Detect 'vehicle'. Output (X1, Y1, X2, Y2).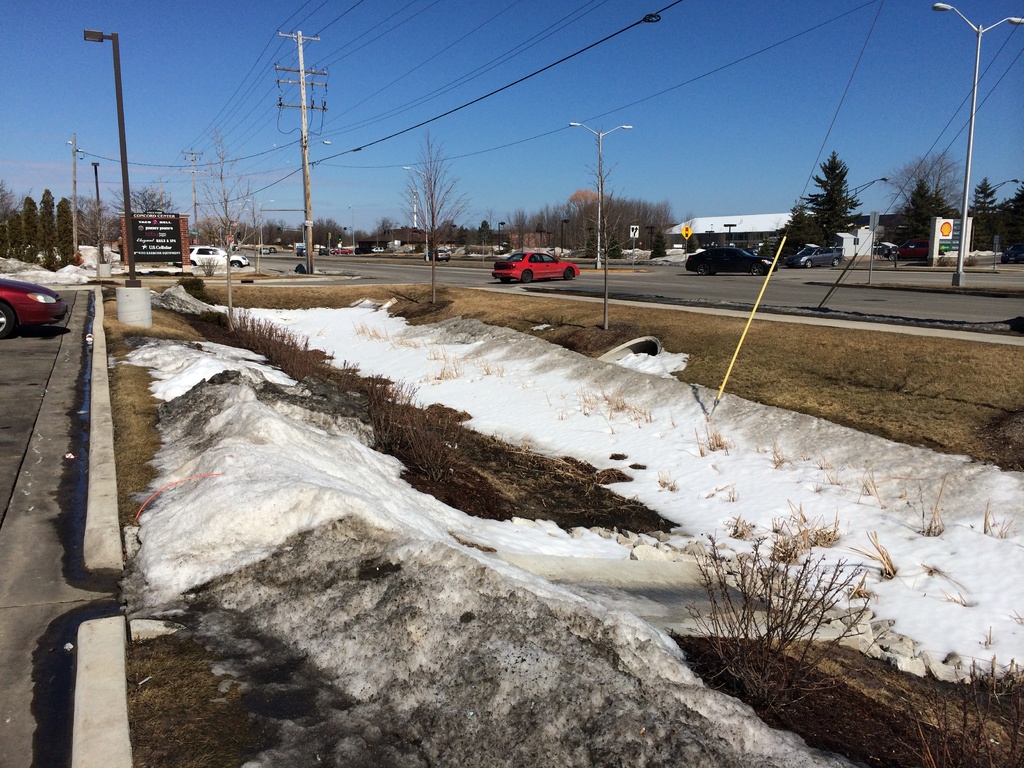
(1000, 243, 1023, 262).
